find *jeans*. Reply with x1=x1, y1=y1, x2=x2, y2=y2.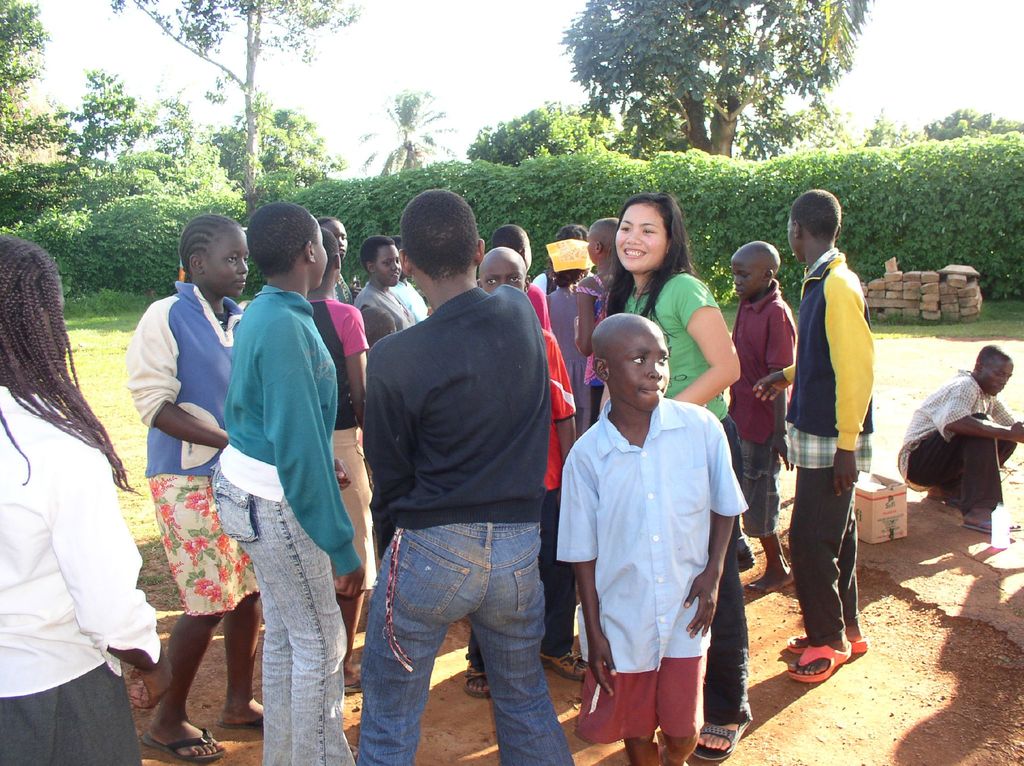
x1=708, y1=413, x2=754, y2=725.
